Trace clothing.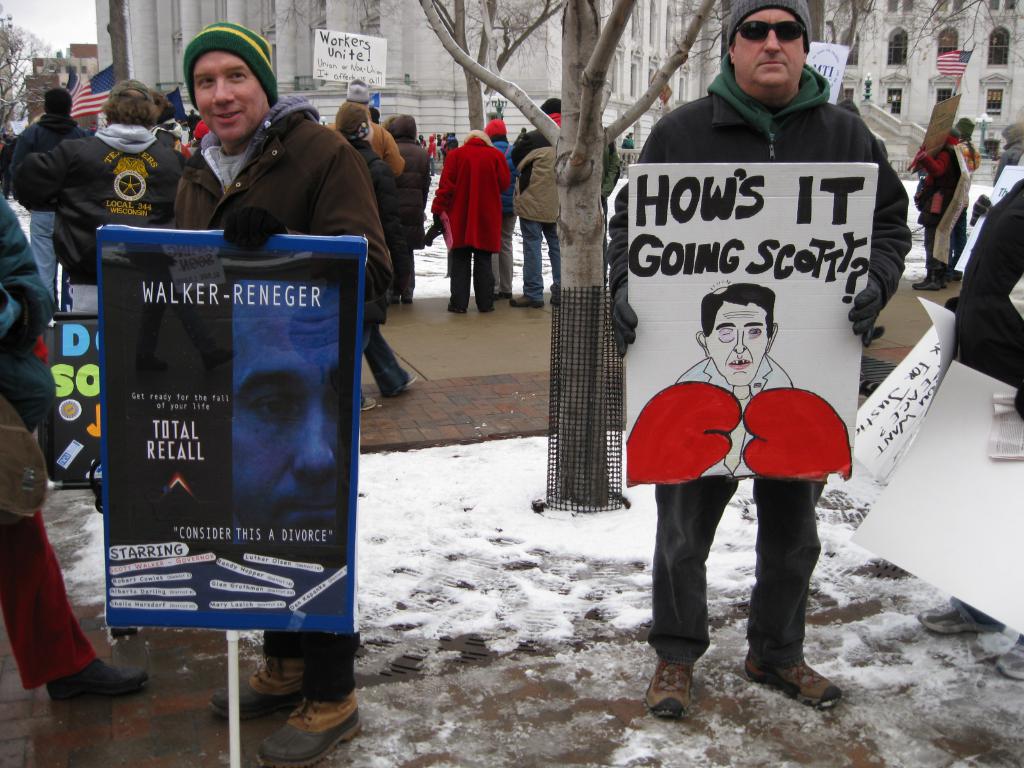
Traced to bbox(359, 137, 387, 218).
